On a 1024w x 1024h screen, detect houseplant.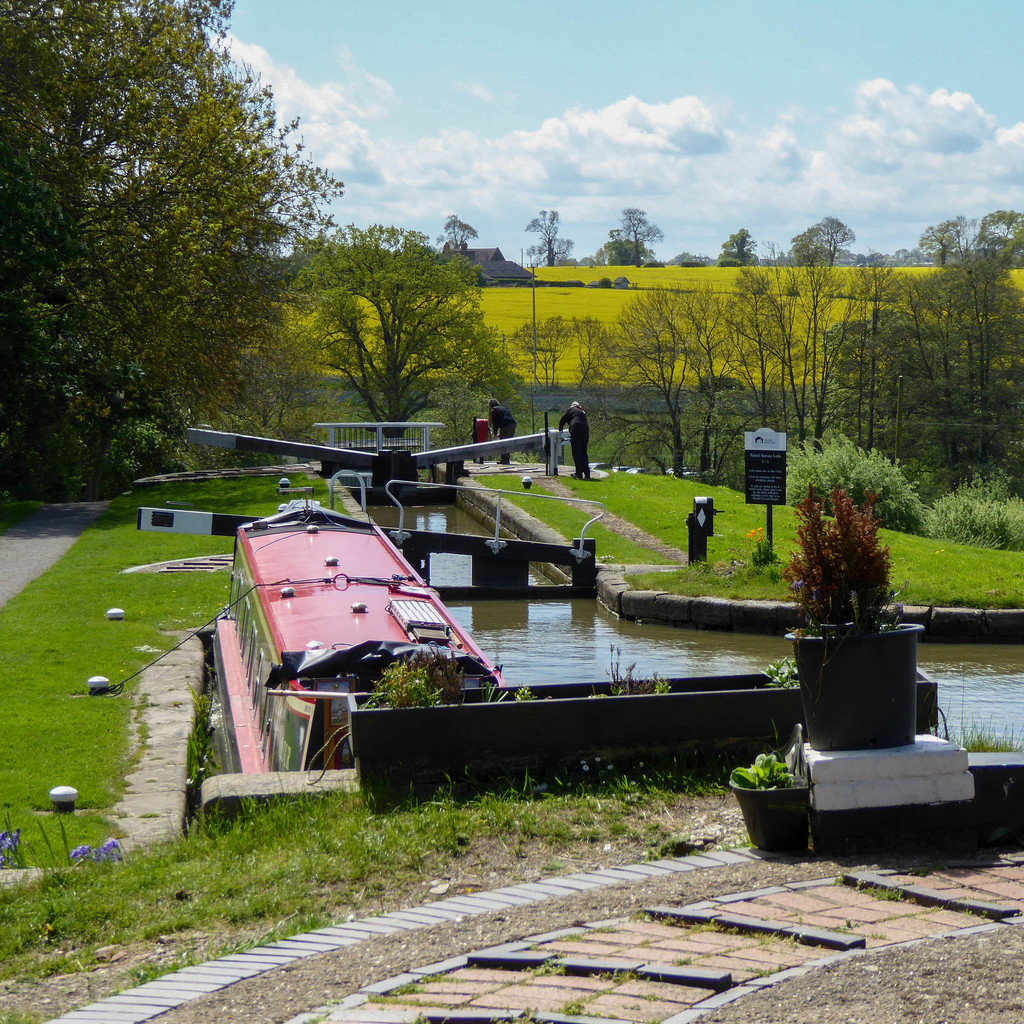
bbox(781, 485, 929, 765).
